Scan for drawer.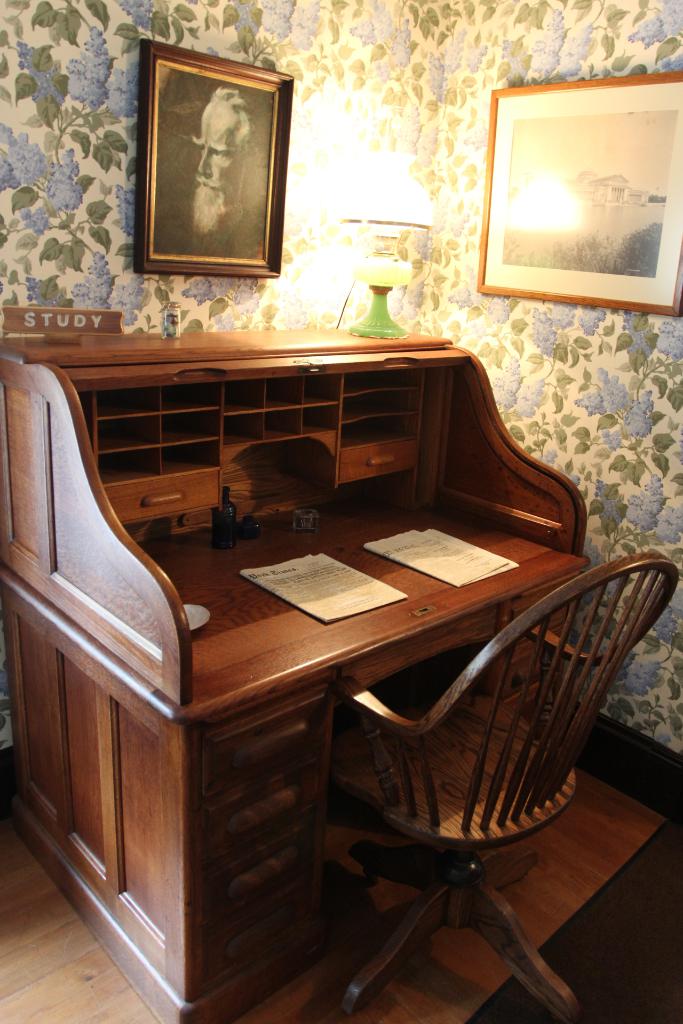
Scan result: left=103, top=466, right=222, bottom=520.
